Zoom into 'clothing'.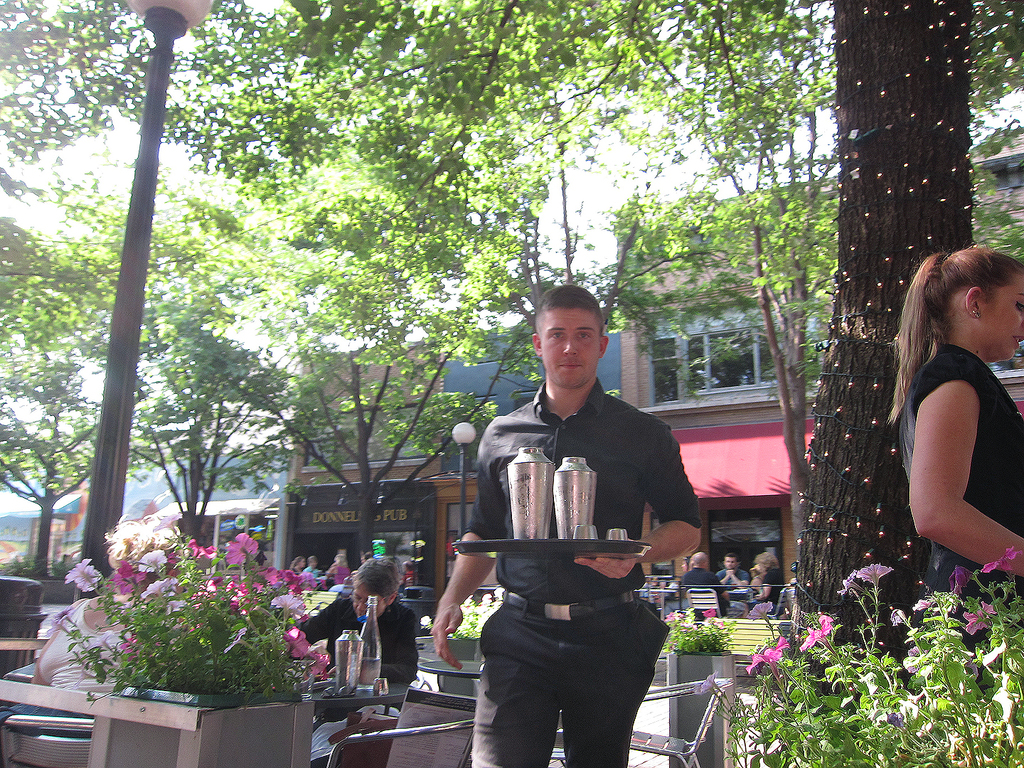
Zoom target: [x1=306, y1=598, x2=417, y2=678].
